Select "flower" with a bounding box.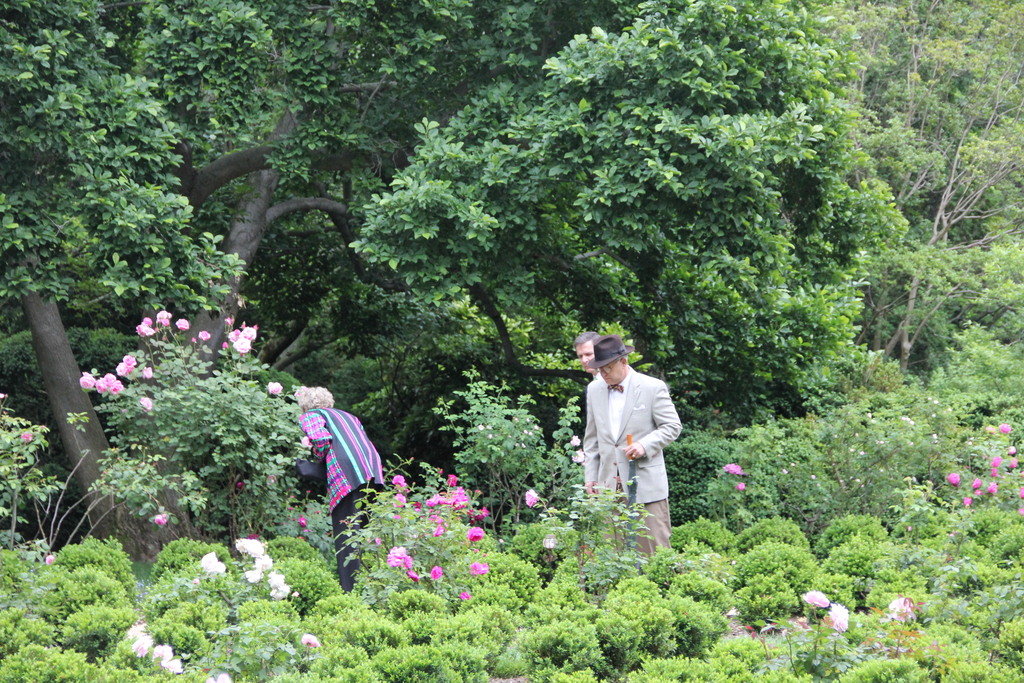
[left=738, top=486, right=744, bottom=493].
